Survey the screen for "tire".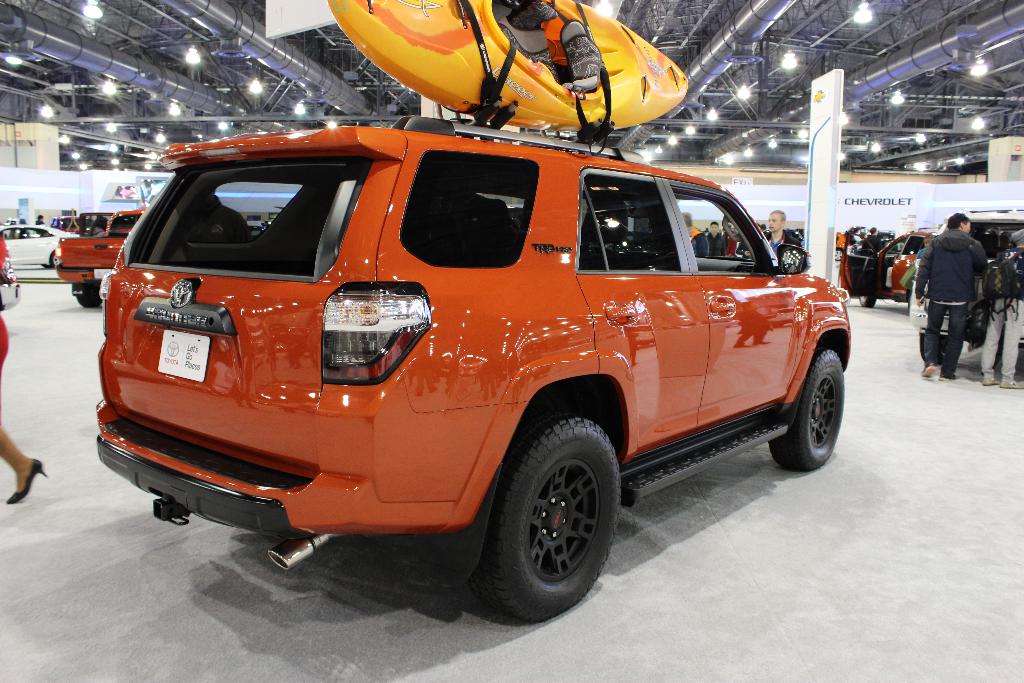
Survey found: x1=767 y1=345 x2=847 y2=469.
